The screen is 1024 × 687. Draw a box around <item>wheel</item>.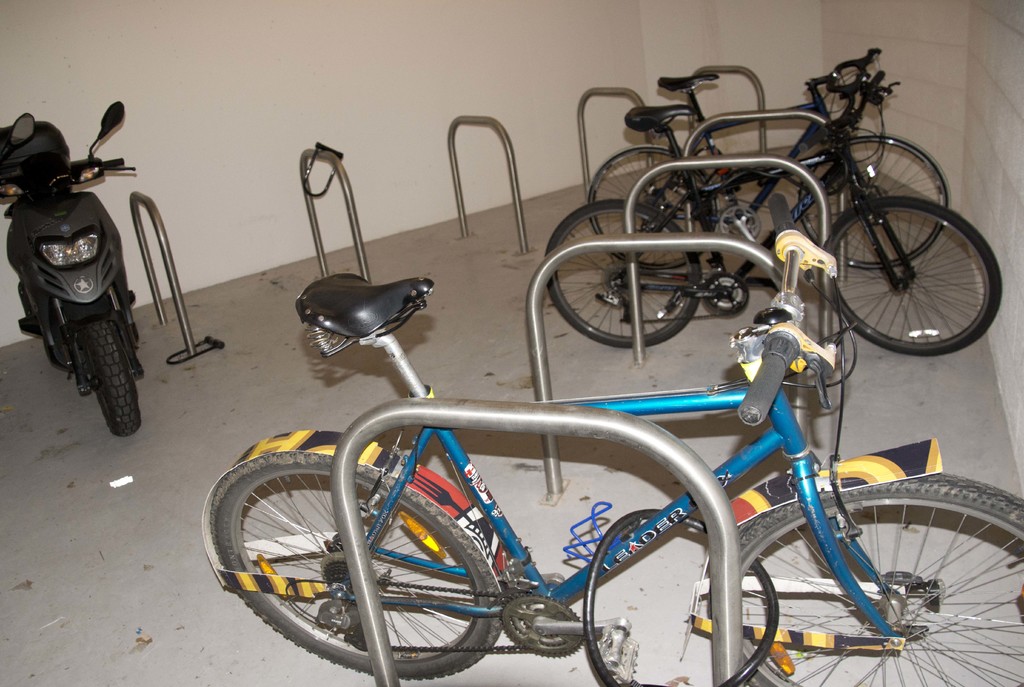
(x1=787, y1=133, x2=952, y2=266).
